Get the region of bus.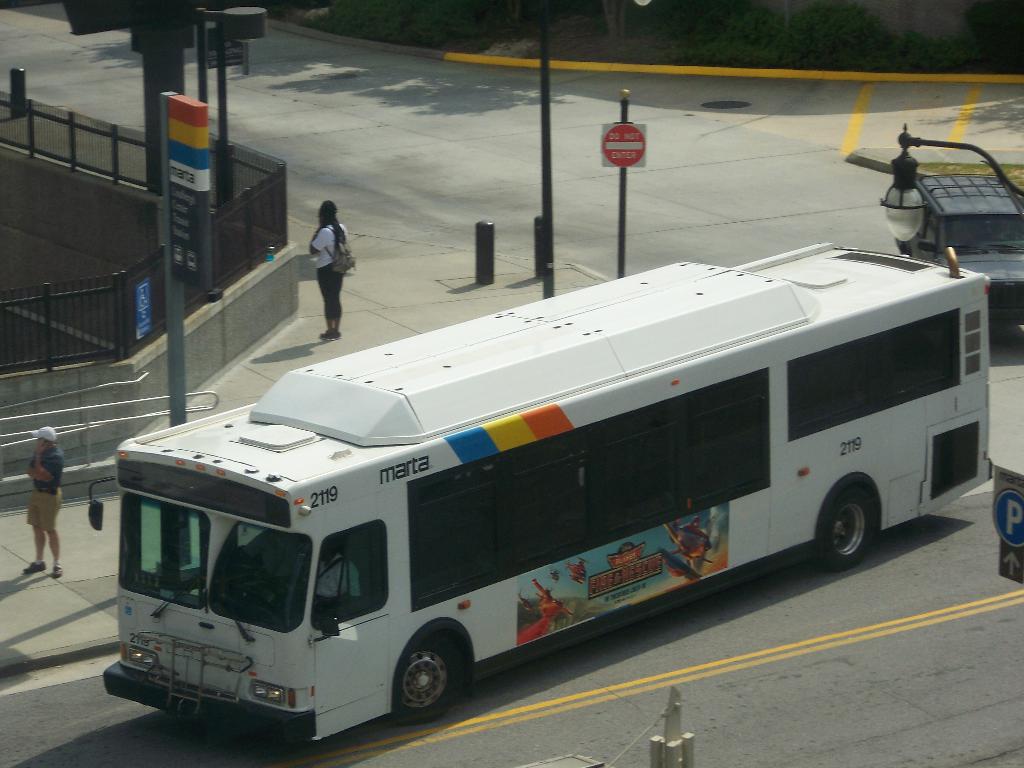
box(83, 238, 1000, 751).
